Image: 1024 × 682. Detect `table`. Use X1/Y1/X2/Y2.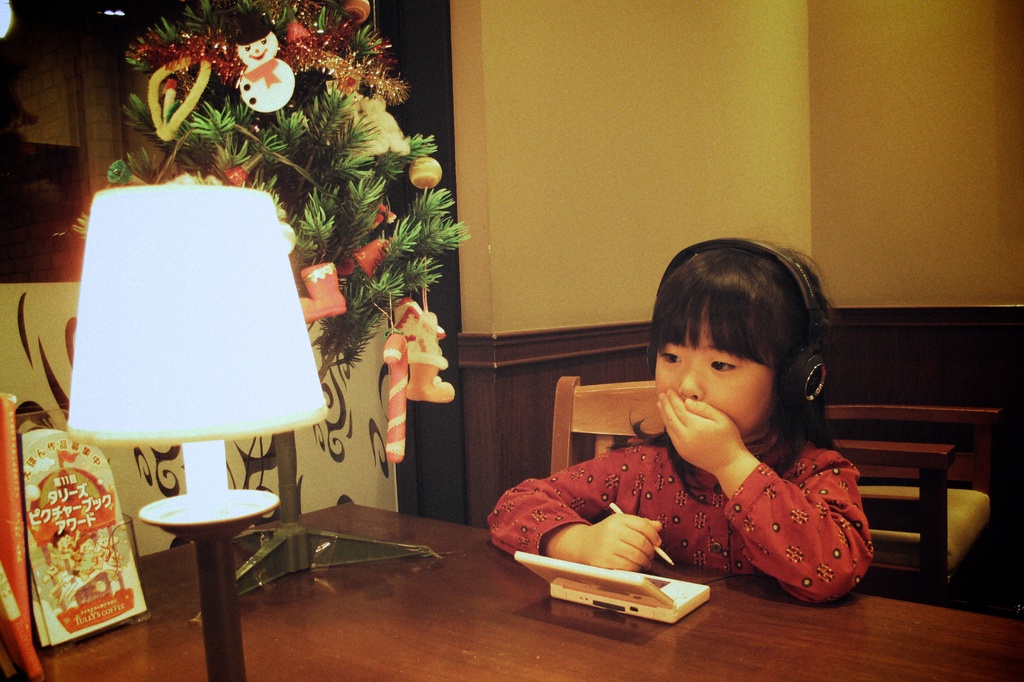
0/502/1023/681.
